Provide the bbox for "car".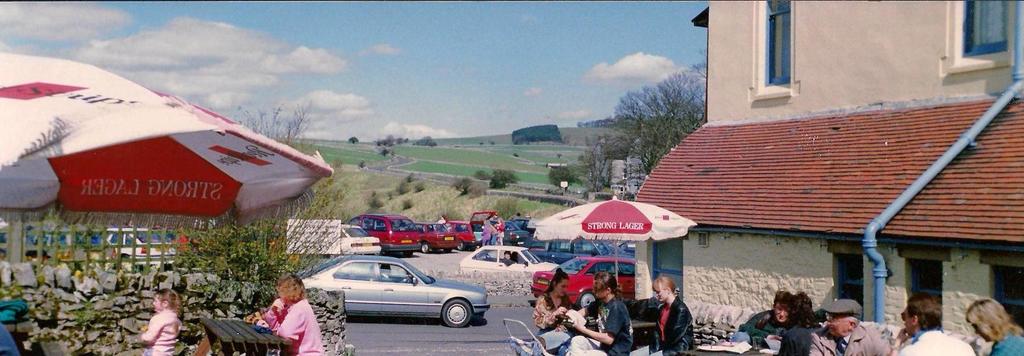
bbox=[531, 255, 637, 308].
